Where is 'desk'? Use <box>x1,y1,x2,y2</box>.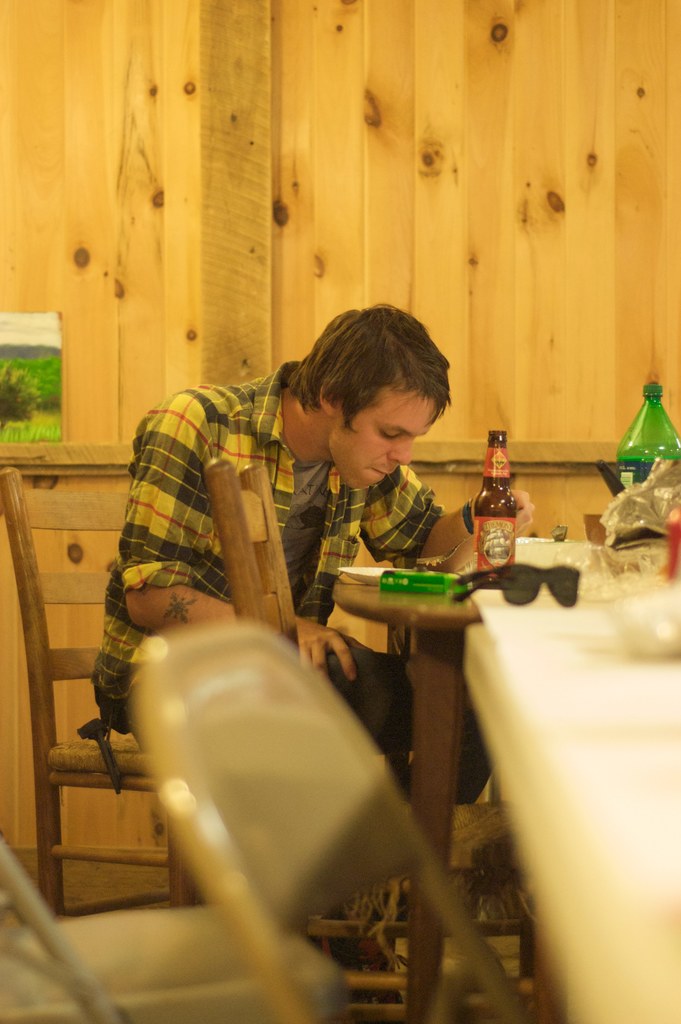
<box>441,531,680,1023</box>.
